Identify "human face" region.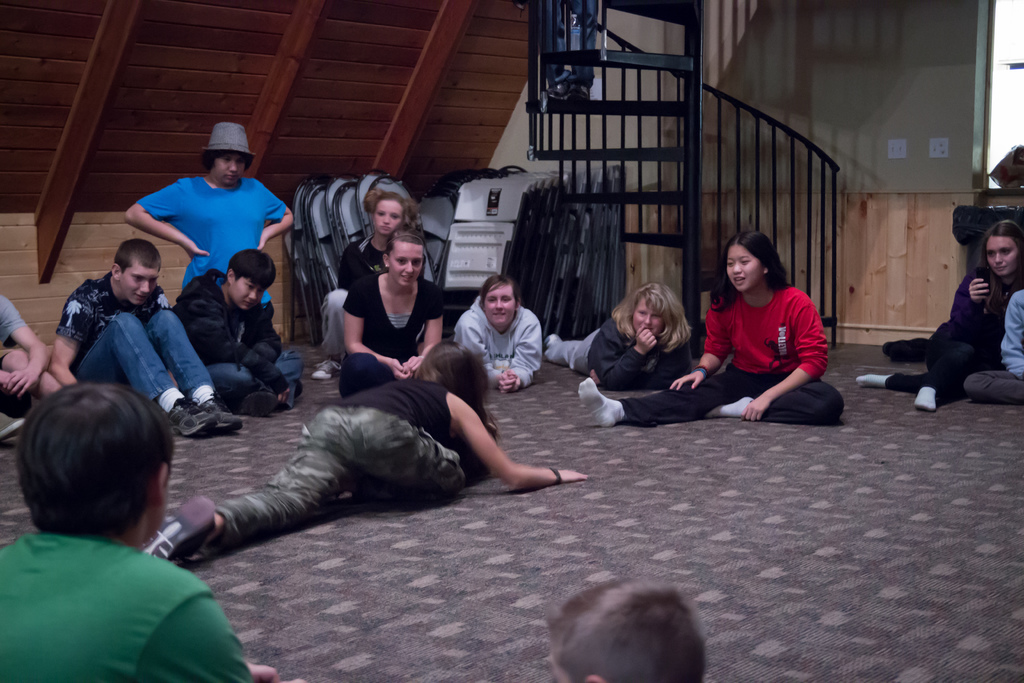
Region: box(207, 147, 247, 186).
